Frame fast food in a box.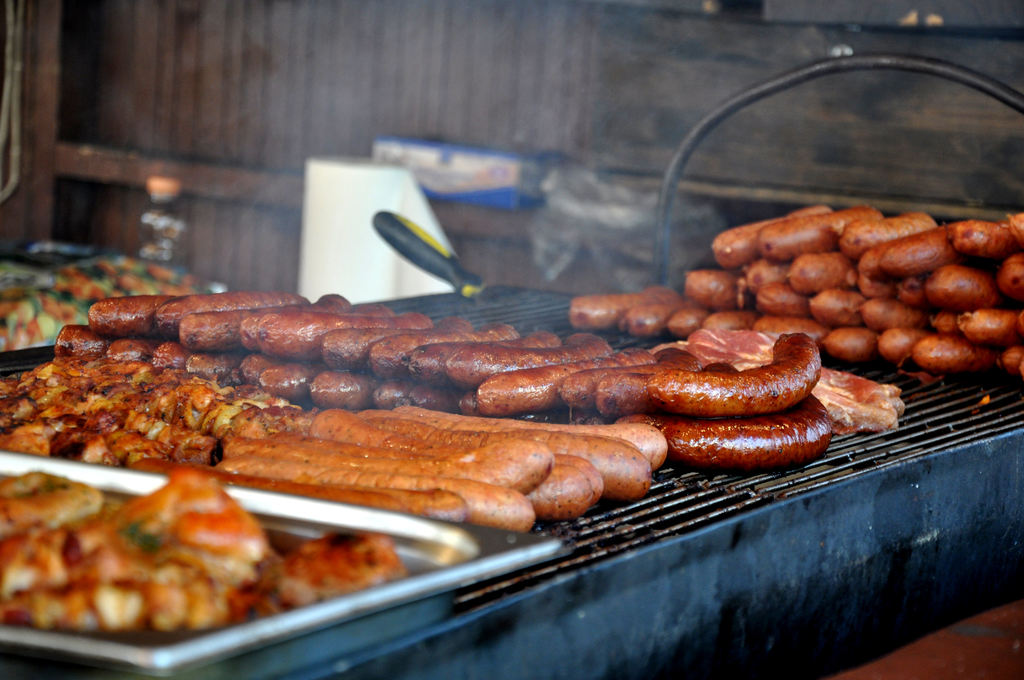
x1=848 y1=265 x2=891 y2=295.
